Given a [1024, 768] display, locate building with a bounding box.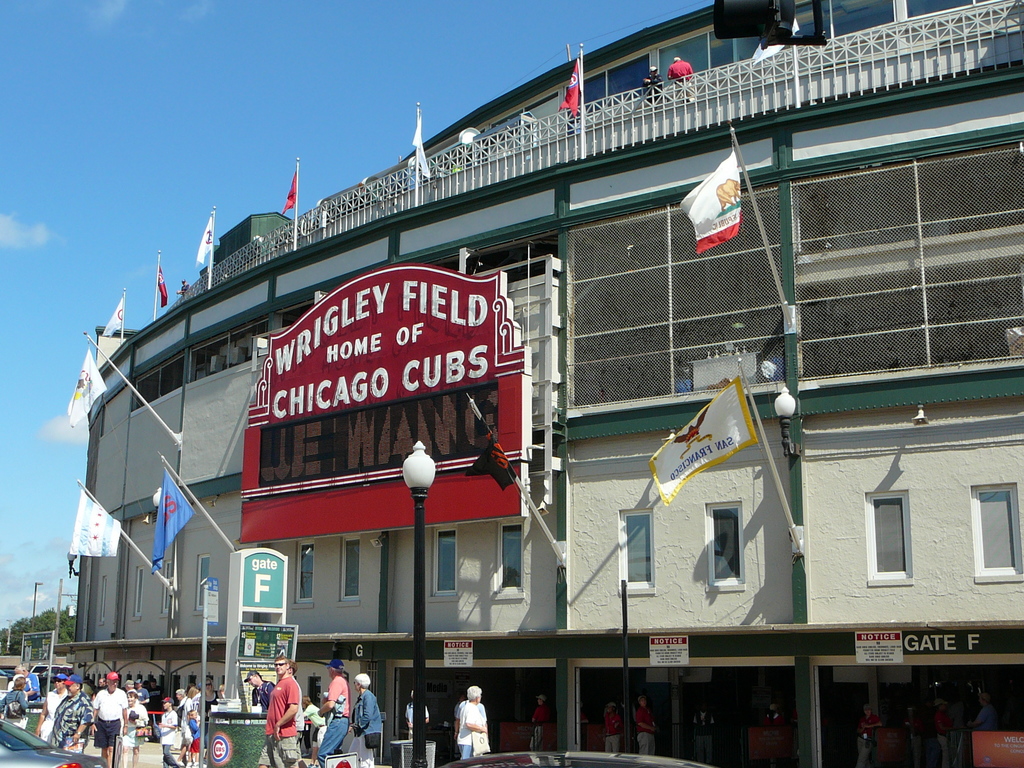
Located: 44 0 1023 767.
